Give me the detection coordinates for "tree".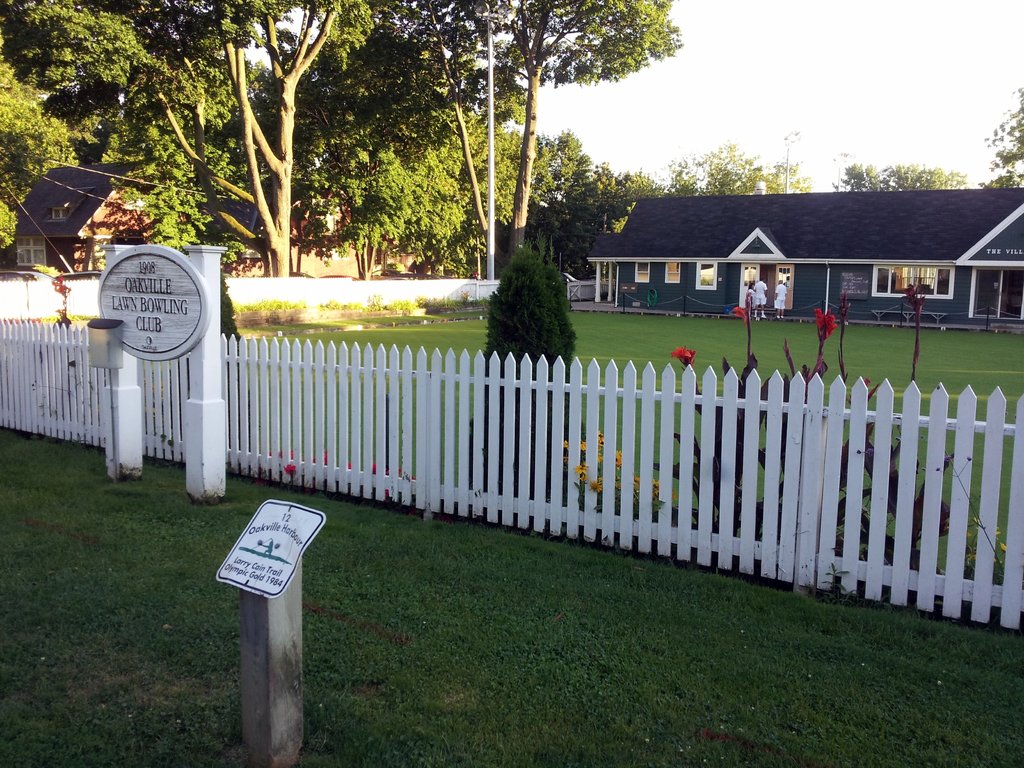
{"x1": 488, "y1": 238, "x2": 571, "y2": 360}.
